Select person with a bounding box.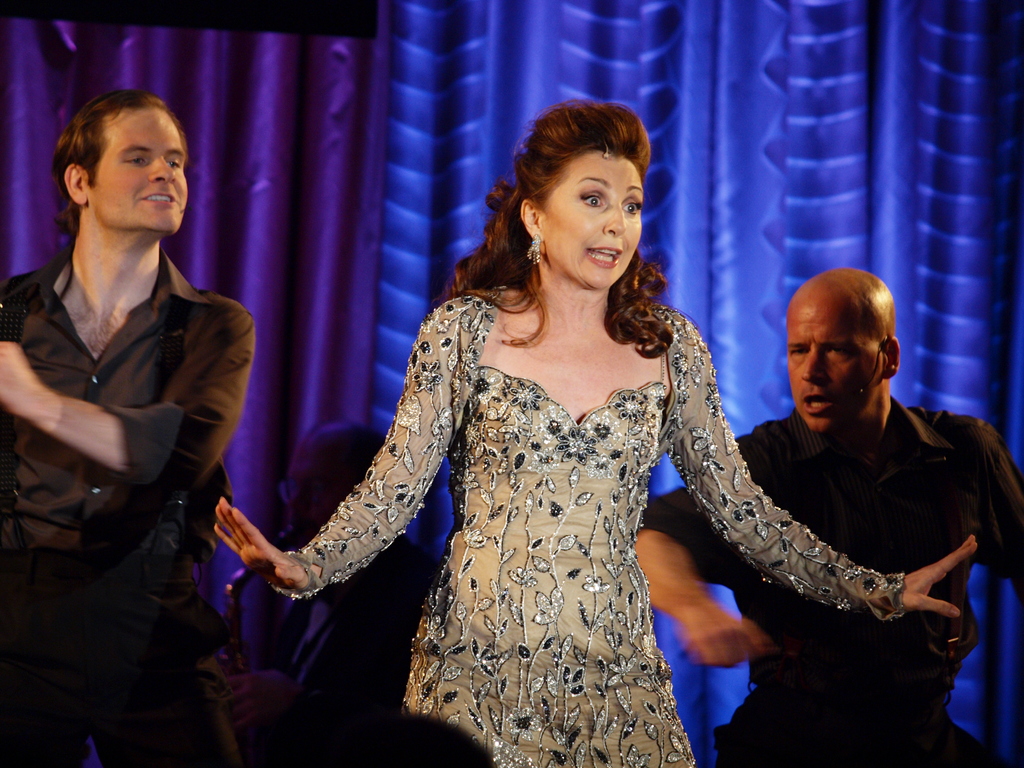
<bbox>0, 86, 257, 767</bbox>.
